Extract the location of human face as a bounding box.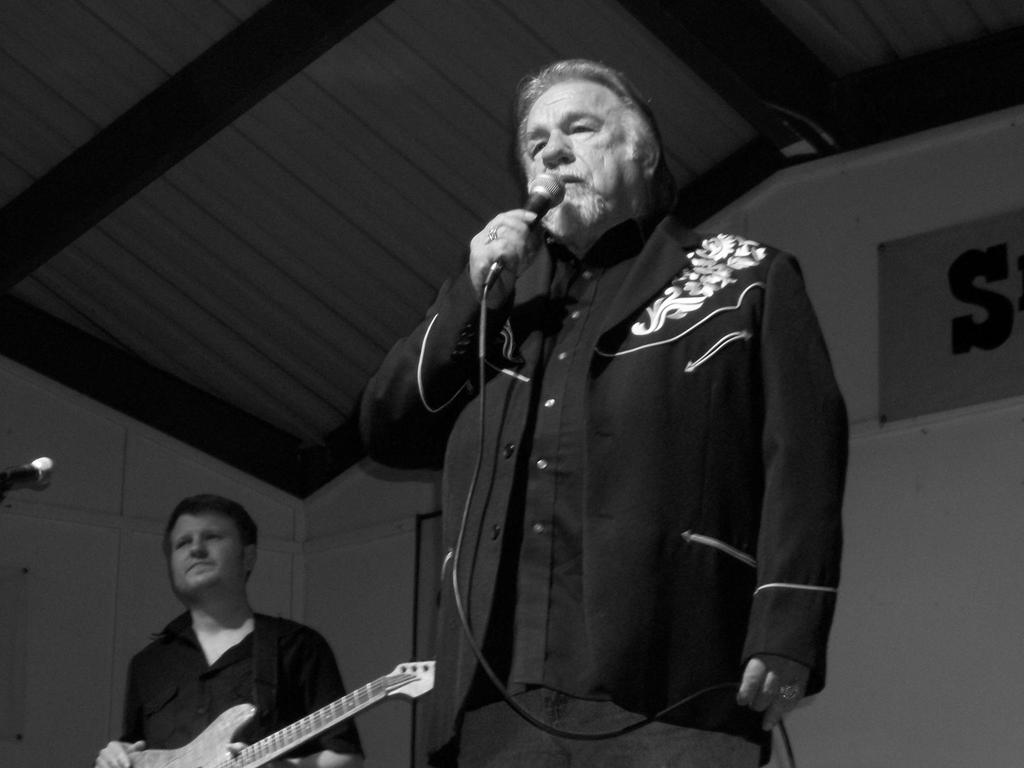
(526, 77, 638, 238).
